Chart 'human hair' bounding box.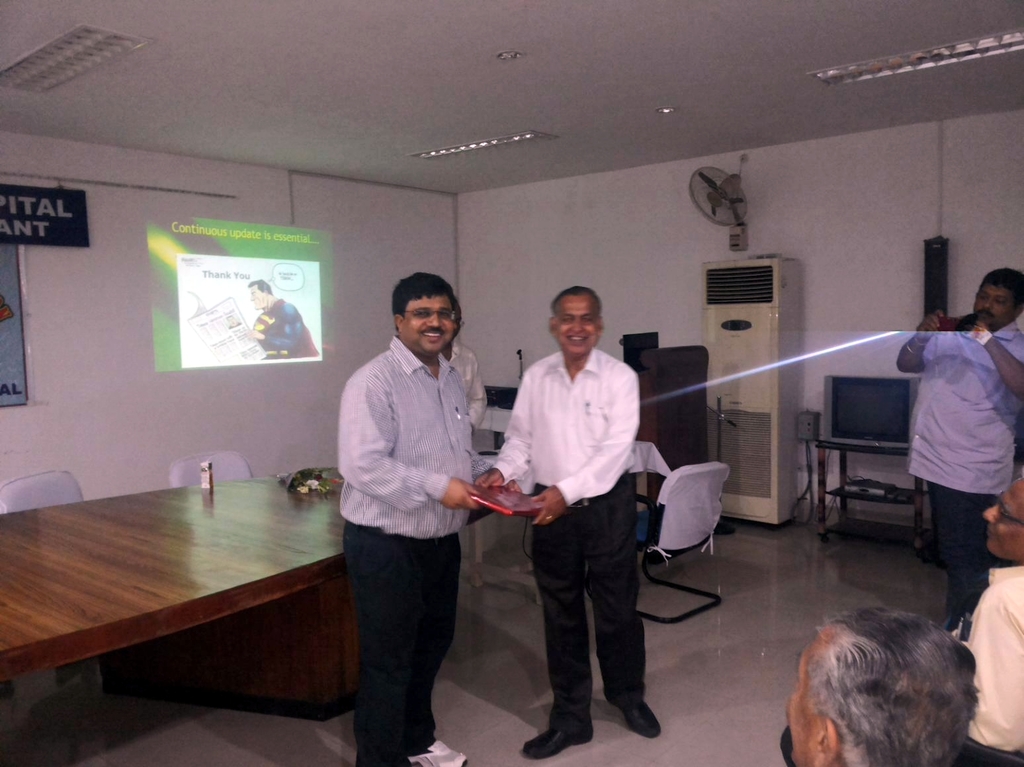
Charted: (246,276,275,298).
